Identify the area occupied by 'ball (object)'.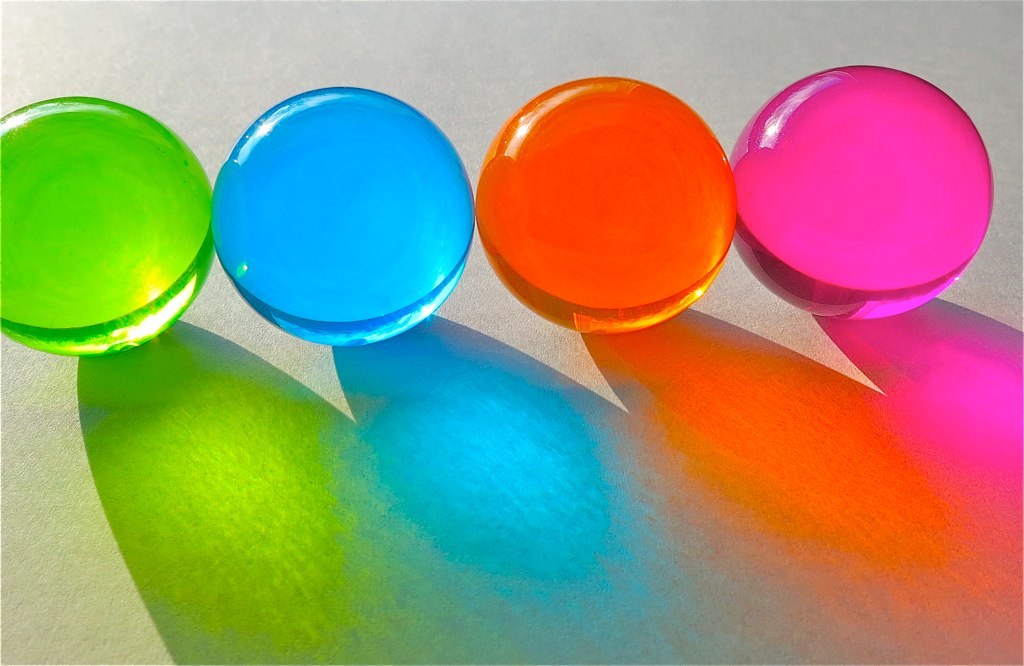
Area: BBox(472, 73, 732, 338).
